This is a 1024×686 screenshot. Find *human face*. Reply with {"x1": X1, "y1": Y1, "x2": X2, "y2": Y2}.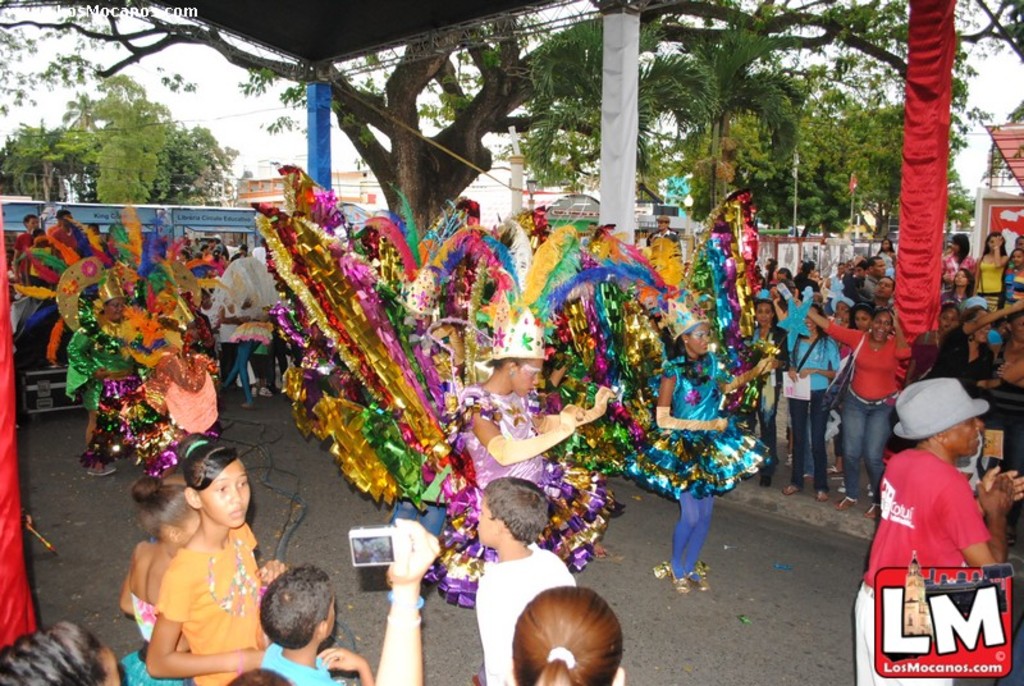
{"x1": 197, "y1": 461, "x2": 248, "y2": 526}.
